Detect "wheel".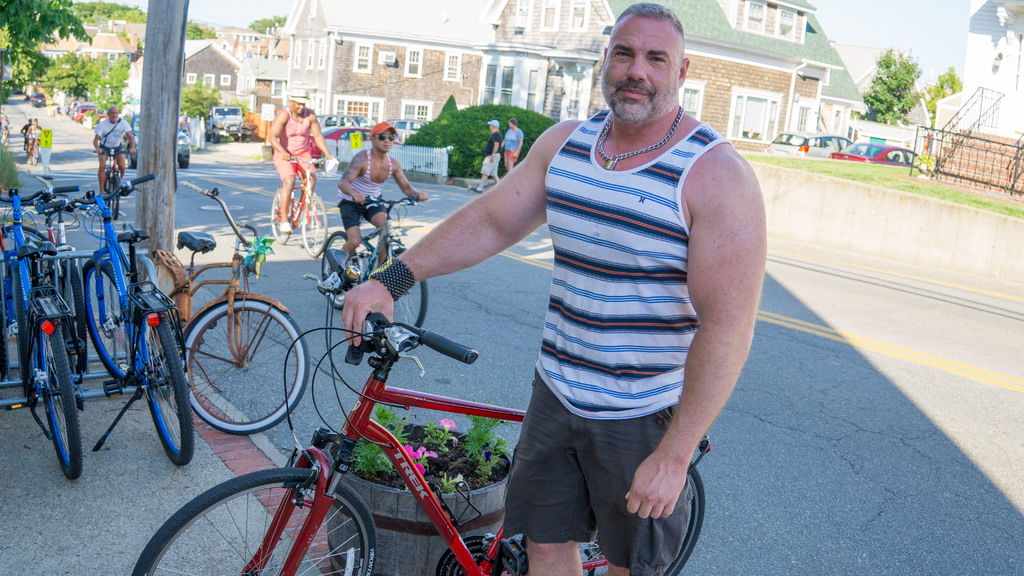
Detected at [x1=132, y1=468, x2=376, y2=575].
